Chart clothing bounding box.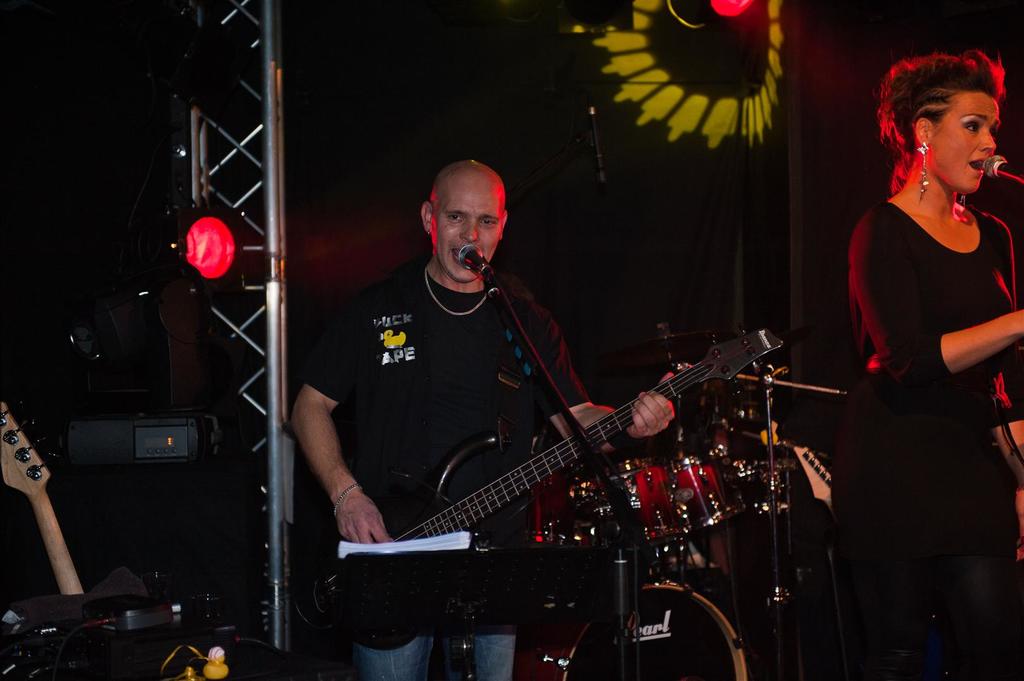
Charted: {"left": 854, "top": 110, "right": 1011, "bottom": 620}.
